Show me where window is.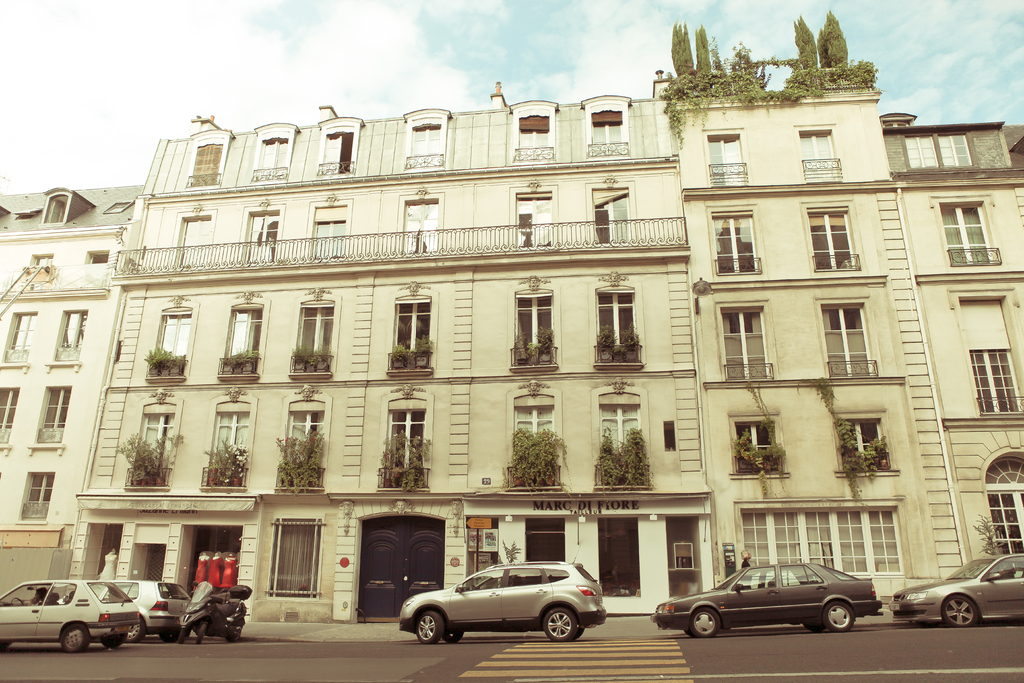
window is at {"left": 0, "top": 383, "right": 19, "bottom": 441}.
